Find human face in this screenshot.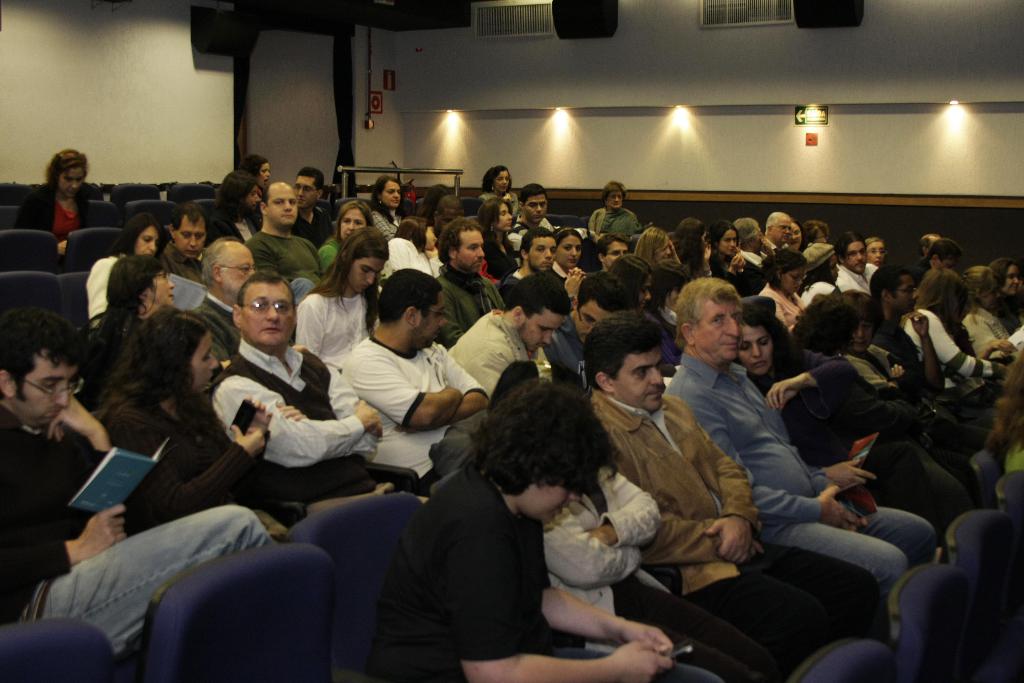
The bounding box for human face is <bbox>139, 228, 163, 252</bbox>.
